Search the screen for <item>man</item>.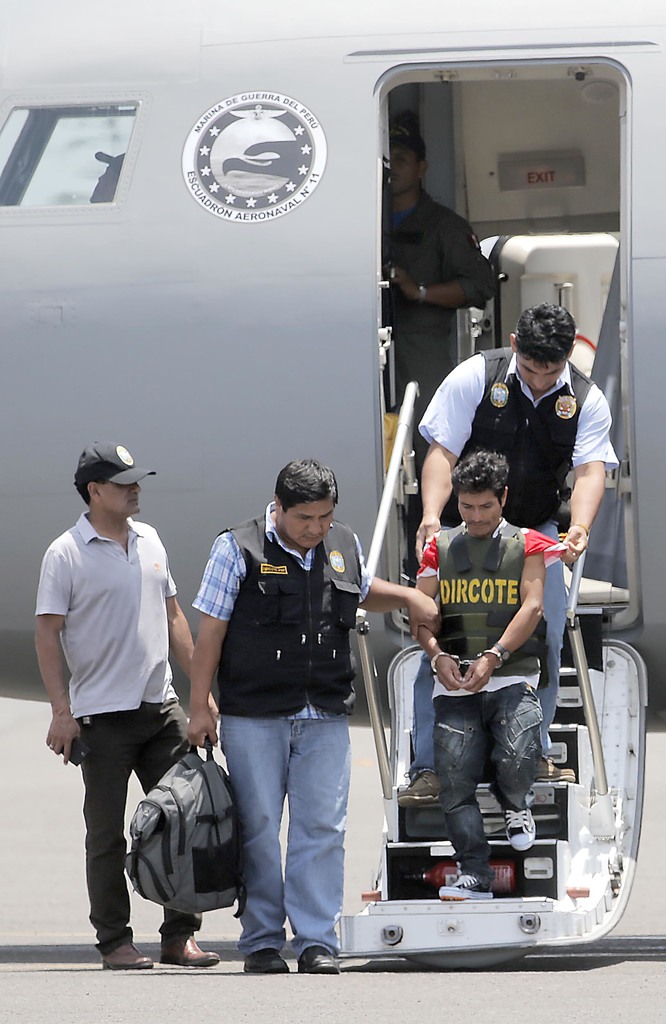
Found at locate(416, 303, 627, 793).
